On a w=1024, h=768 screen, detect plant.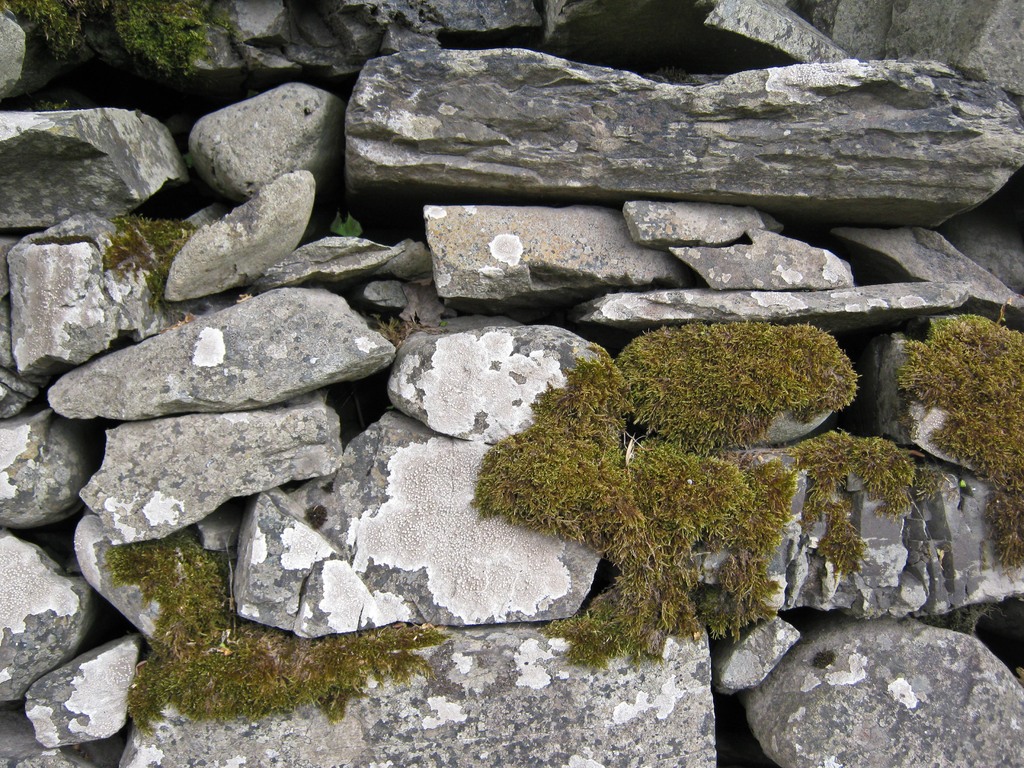
<region>779, 435, 941, 606</region>.
